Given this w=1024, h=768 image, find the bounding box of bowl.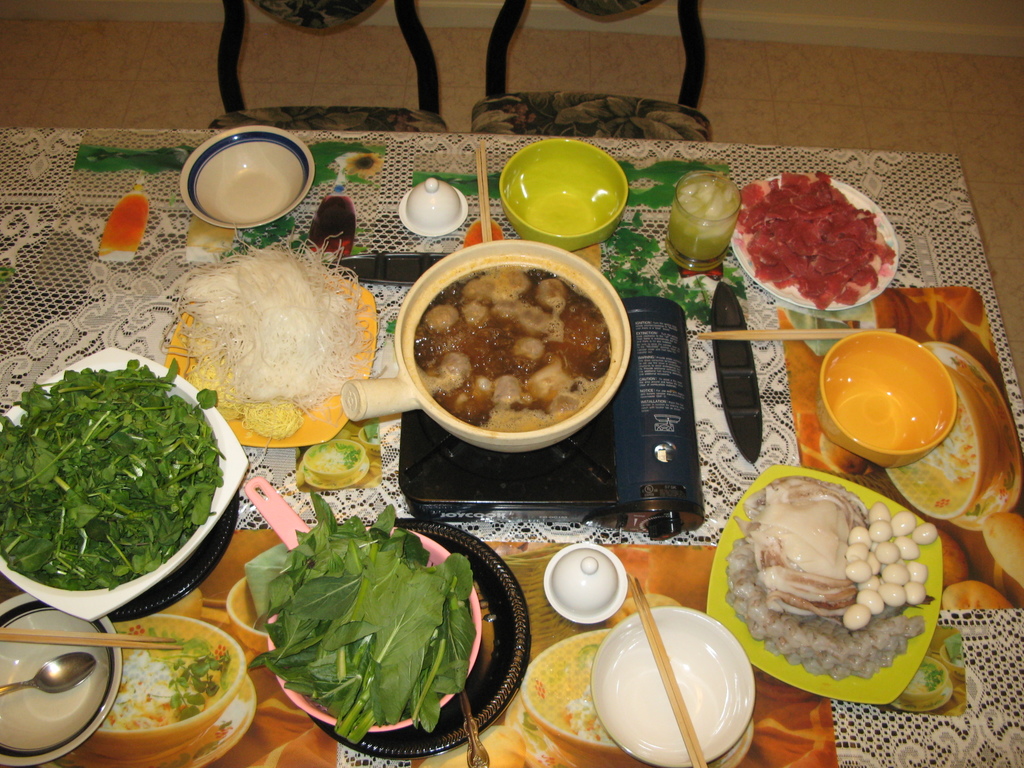
821,332,959,468.
